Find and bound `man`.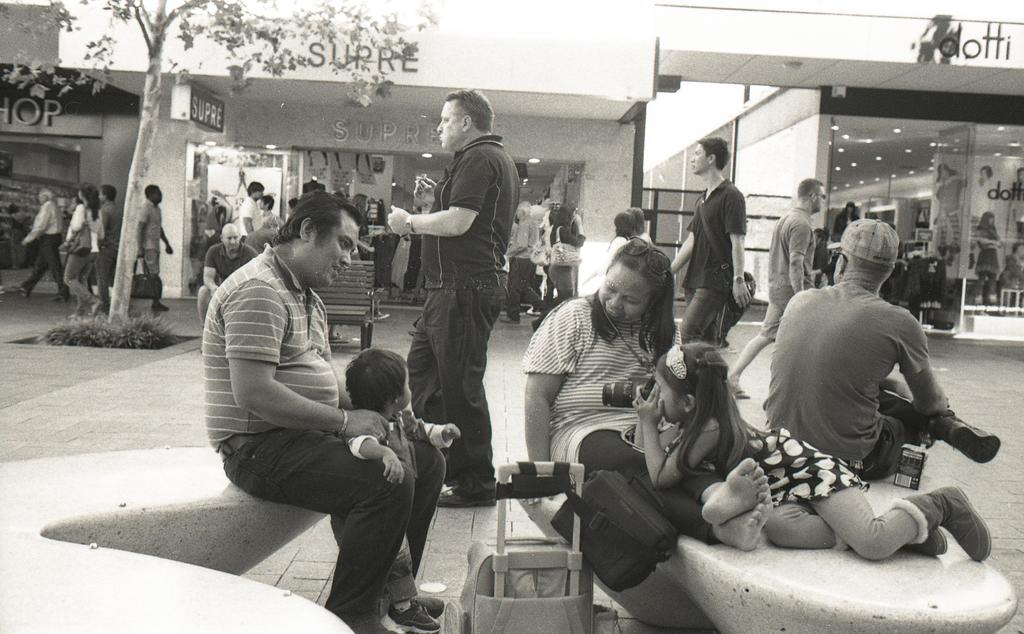
Bound: left=200, top=223, right=258, bottom=325.
